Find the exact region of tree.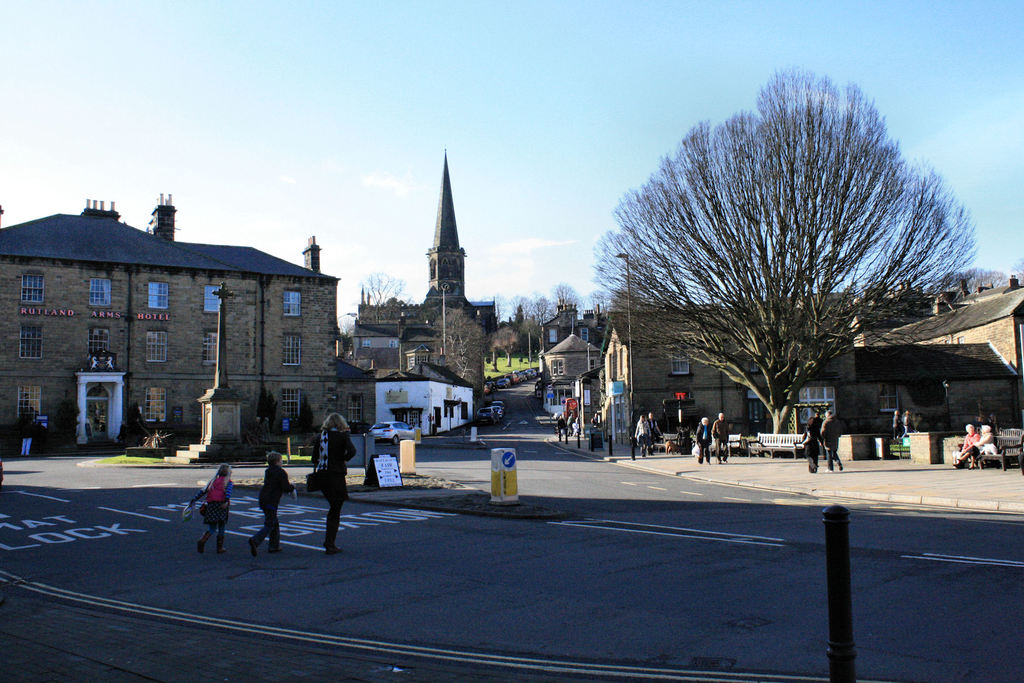
Exact region: rect(440, 307, 484, 379).
